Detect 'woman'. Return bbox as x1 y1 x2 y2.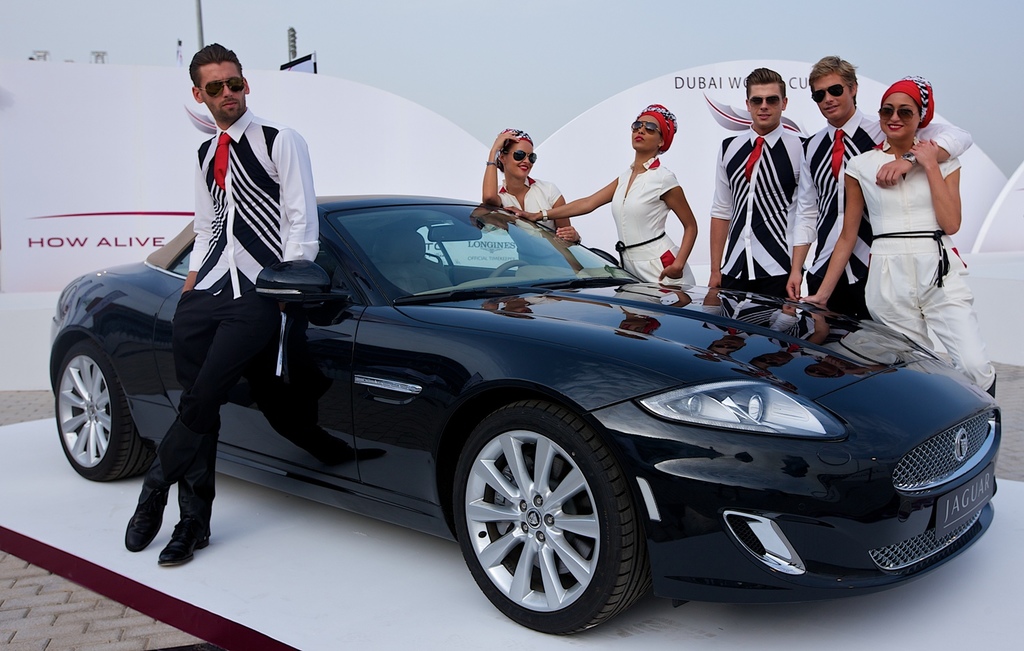
524 104 700 301.
